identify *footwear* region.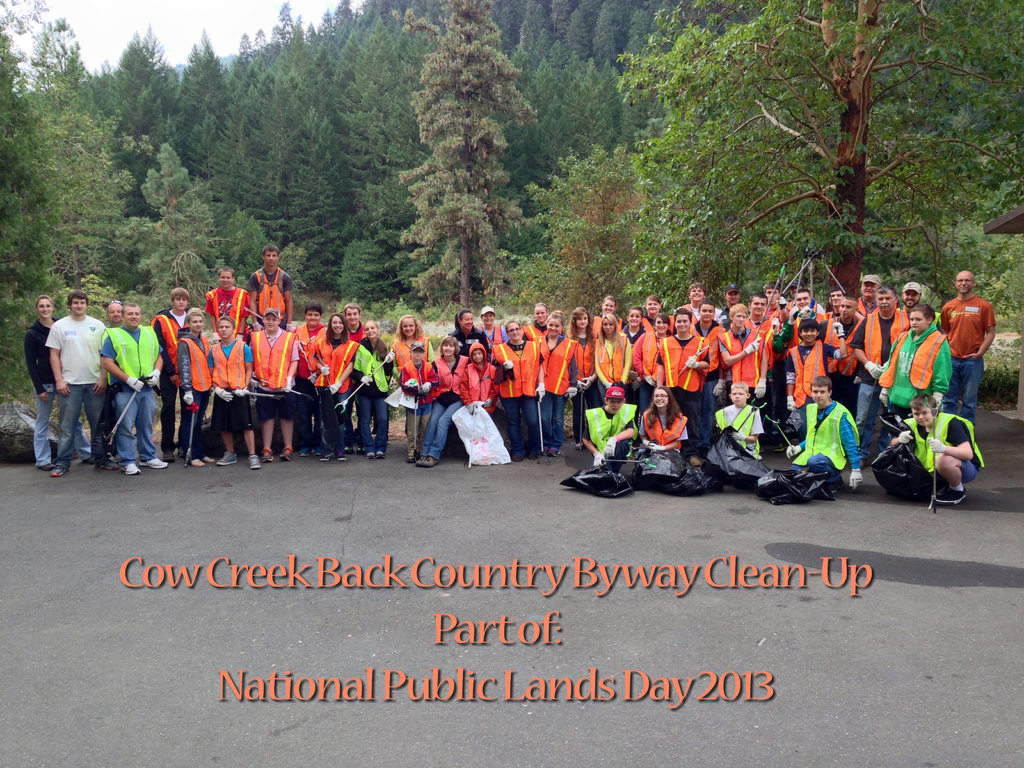
Region: box(176, 447, 186, 458).
